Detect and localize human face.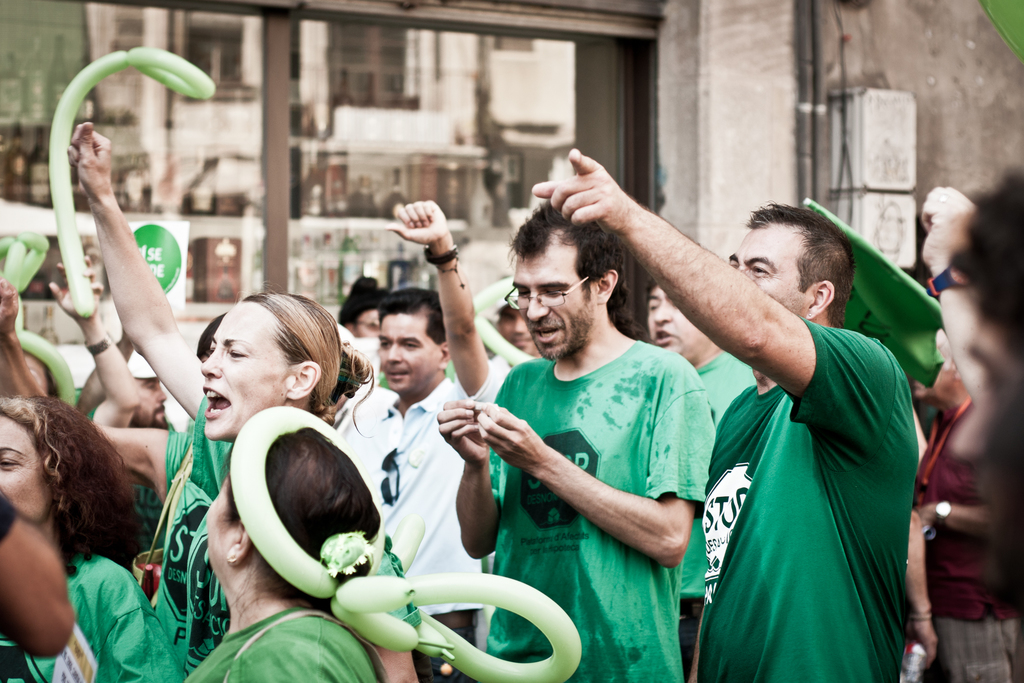
Localized at 731 226 806 315.
